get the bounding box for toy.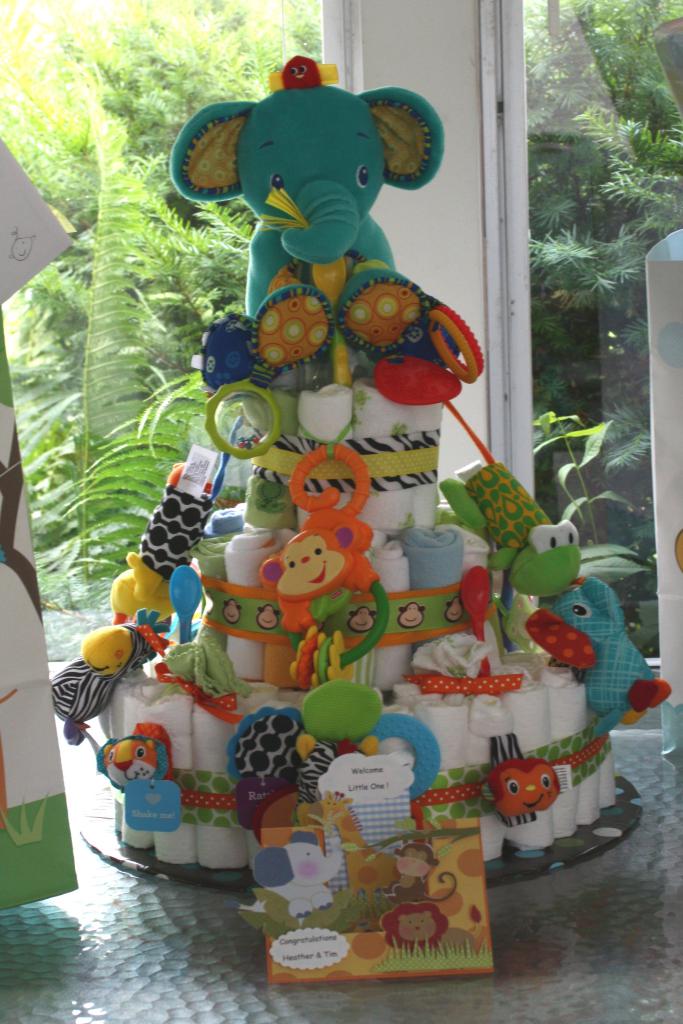
<region>487, 752, 561, 826</region>.
